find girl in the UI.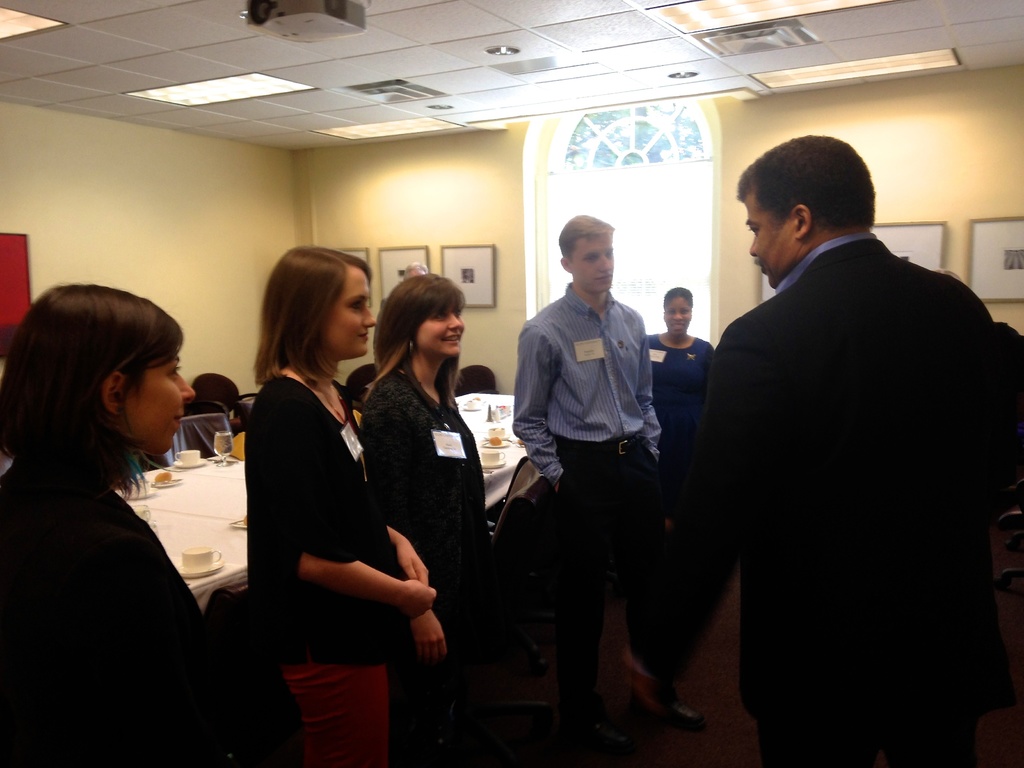
UI element at box(0, 282, 248, 767).
